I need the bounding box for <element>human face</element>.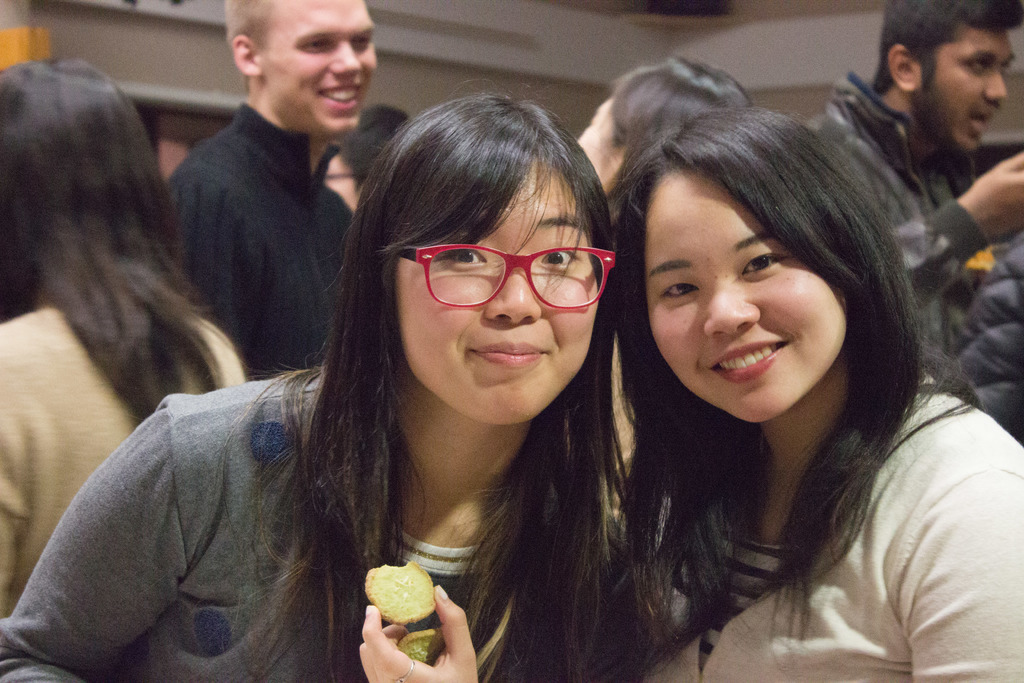
Here it is: {"left": 647, "top": 165, "right": 854, "bottom": 414}.
